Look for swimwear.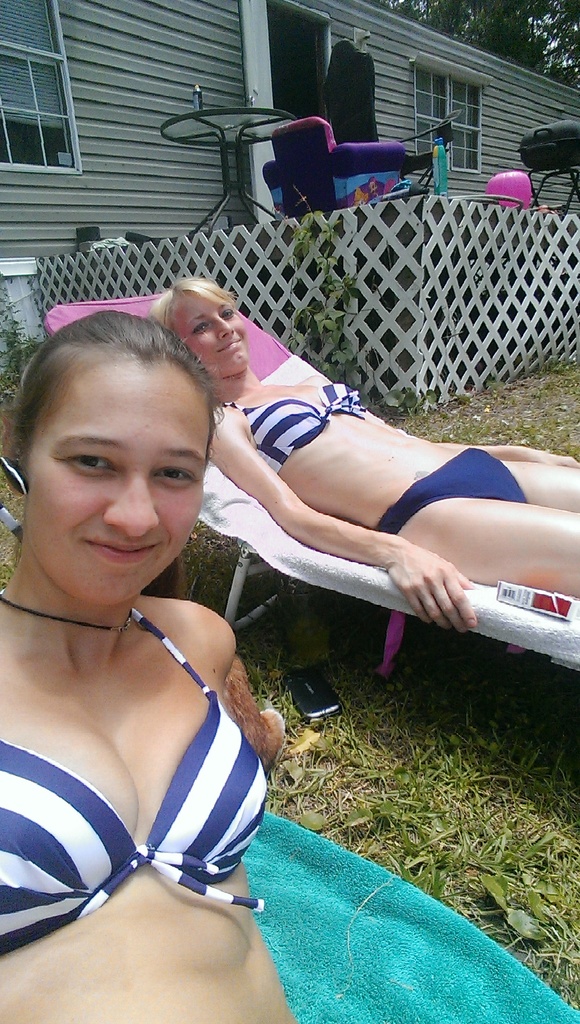
Found: <bbox>216, 380, 364, 480</bbox>.
